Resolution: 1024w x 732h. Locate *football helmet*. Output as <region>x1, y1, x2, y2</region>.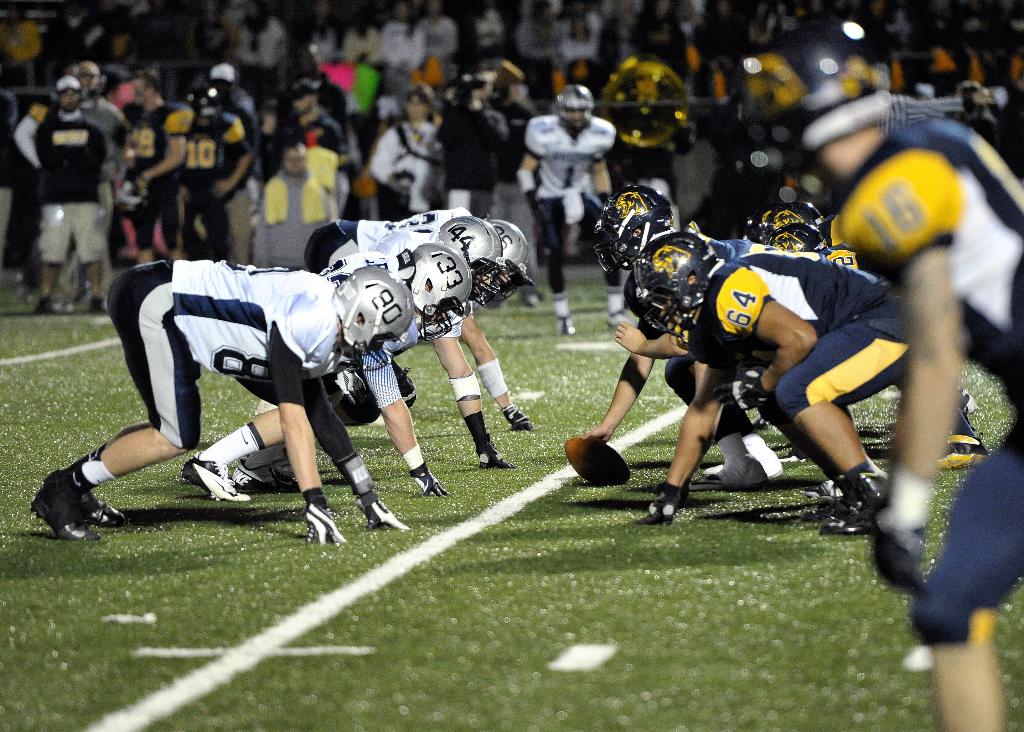
<region>489, 214, 538, 304</region>.
